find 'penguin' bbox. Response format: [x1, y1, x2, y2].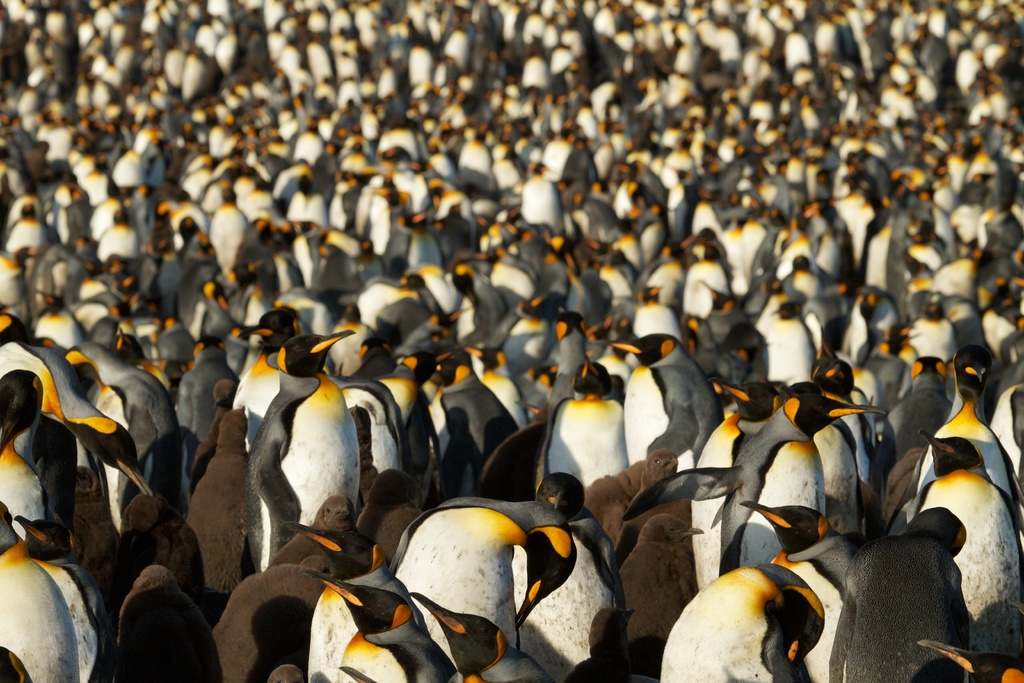
[680, 249, 732, 304].
